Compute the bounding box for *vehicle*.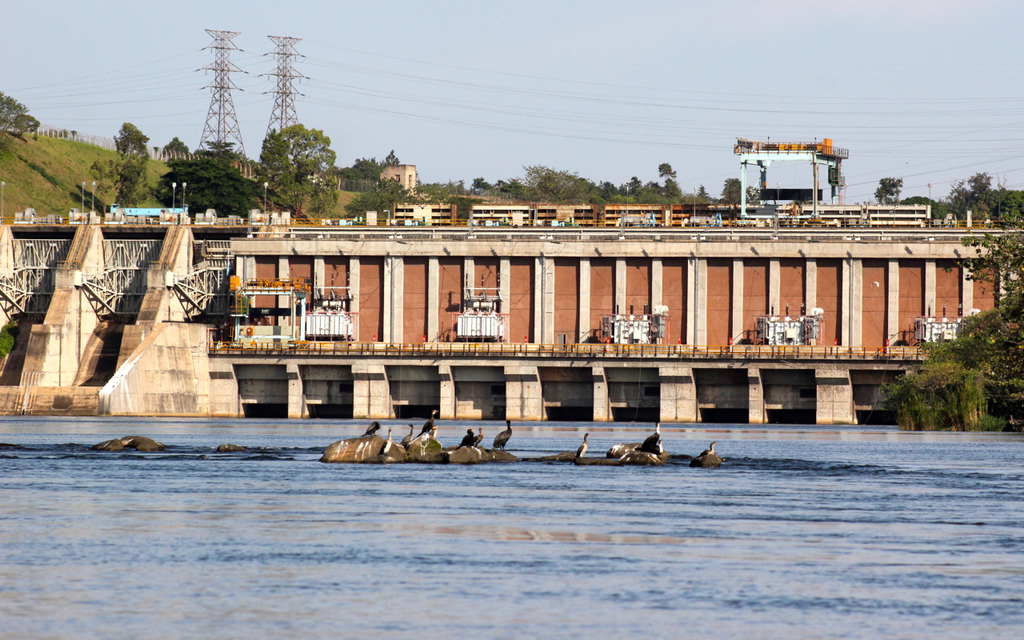
x1=784 y1=204 x2=847 y2=230.
